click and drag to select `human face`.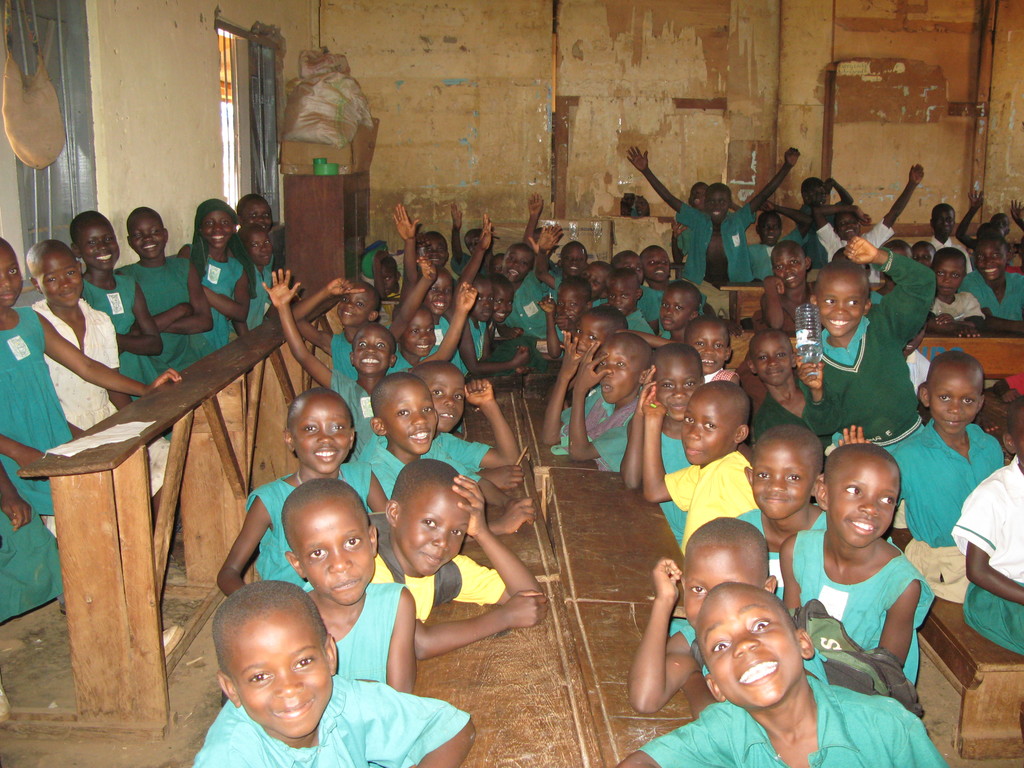
Selection: bbox=(245, 199, 270, 236).
